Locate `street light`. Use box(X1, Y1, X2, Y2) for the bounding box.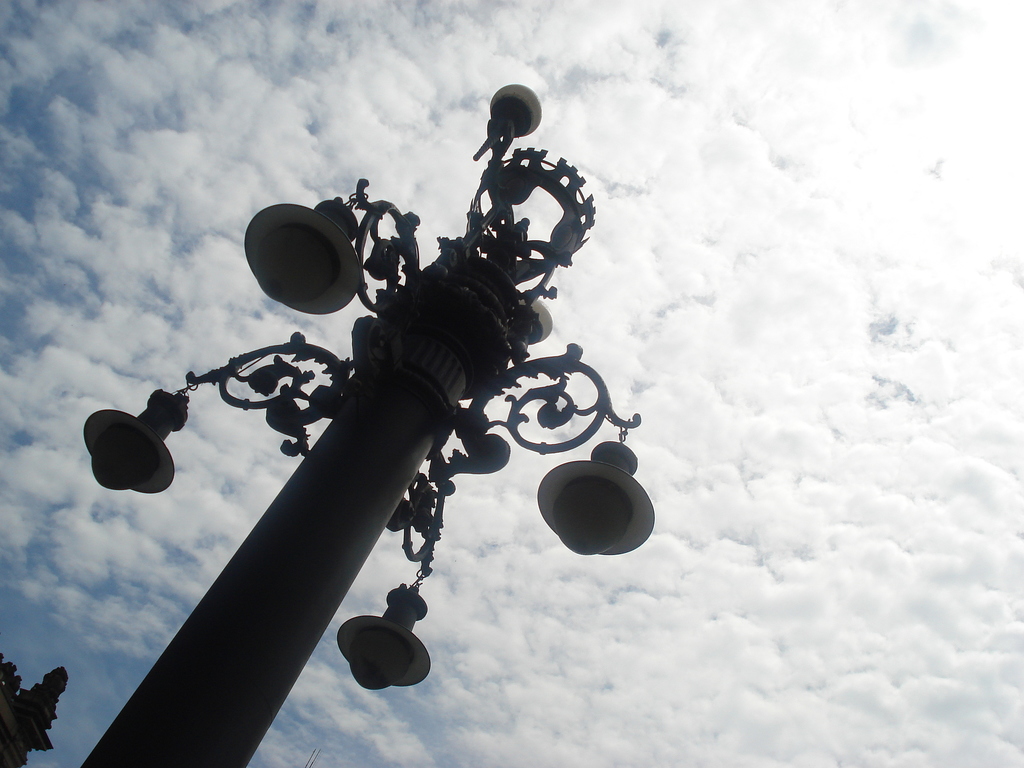
box(51, 108, 689, 767).
